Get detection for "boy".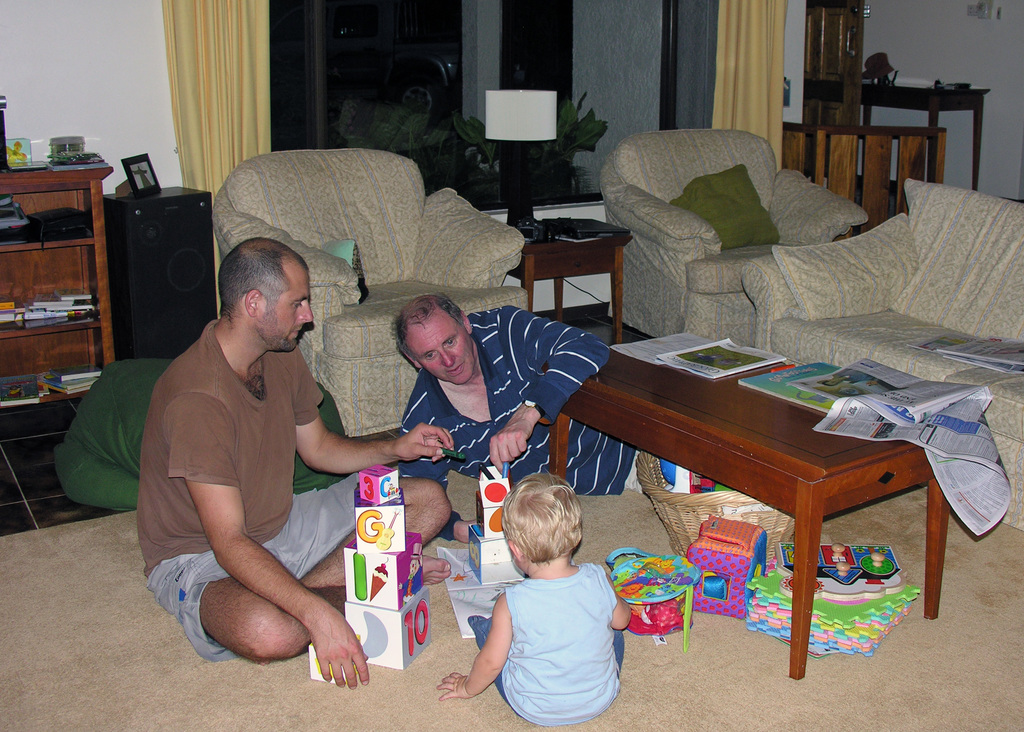
Detection: [468, 479, 641, 727].
